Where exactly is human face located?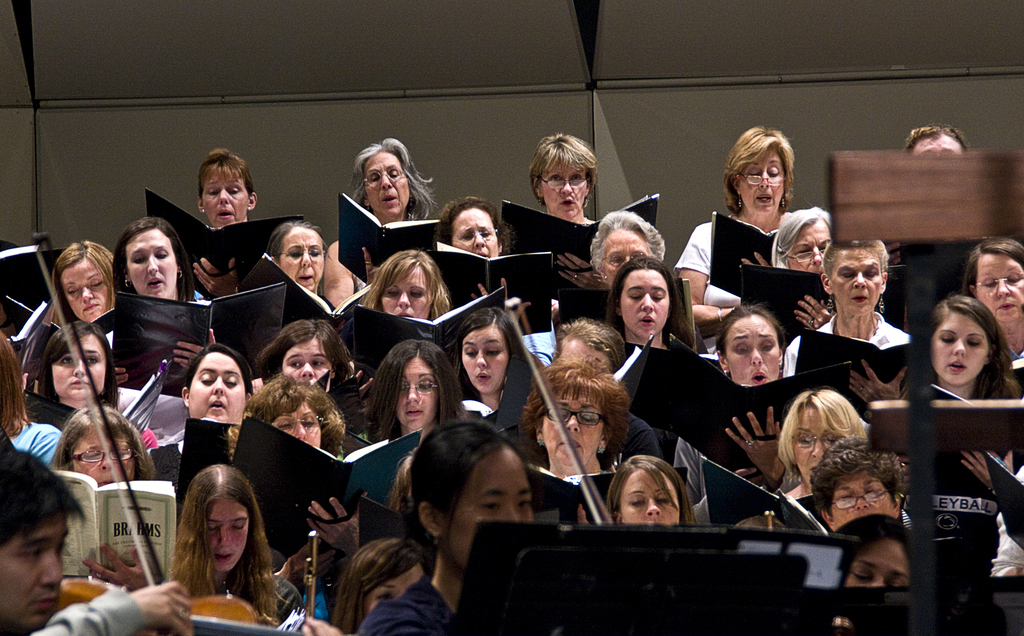
Its bounding box is 53 331 107 406.
